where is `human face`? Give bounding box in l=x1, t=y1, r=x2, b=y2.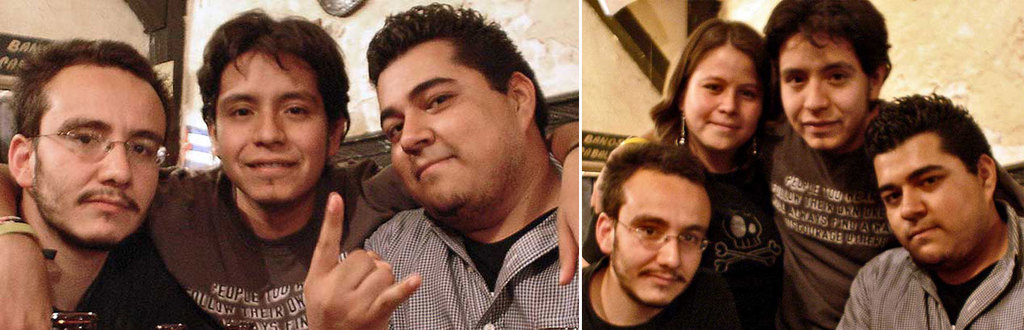
l=376, t=41, r=524, b=211.
